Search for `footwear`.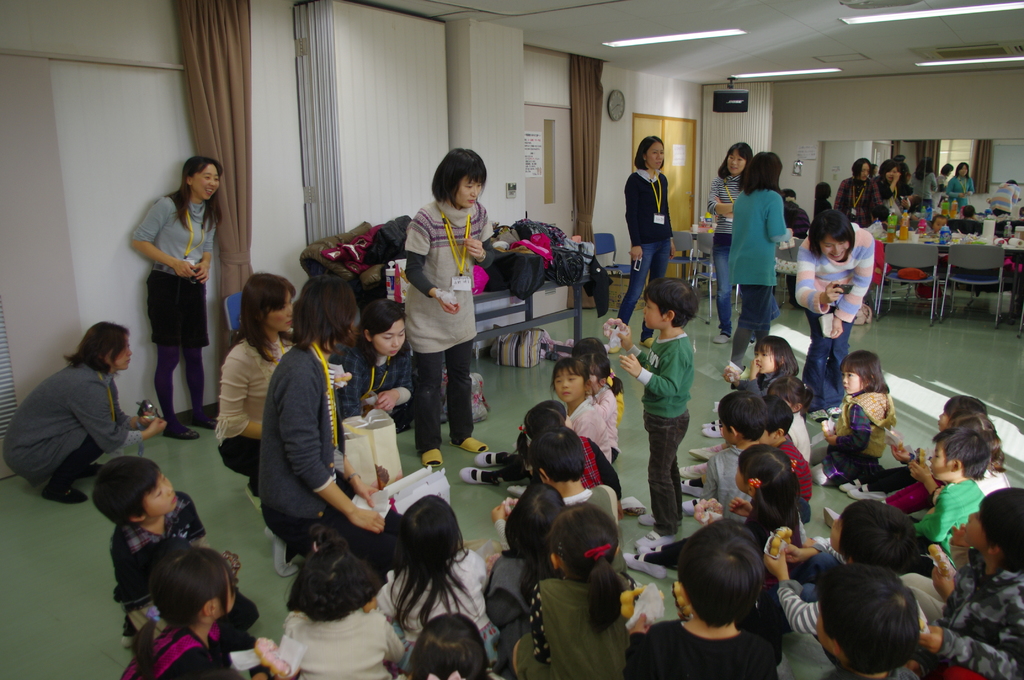
Found at [683, 497, 703, 519].
